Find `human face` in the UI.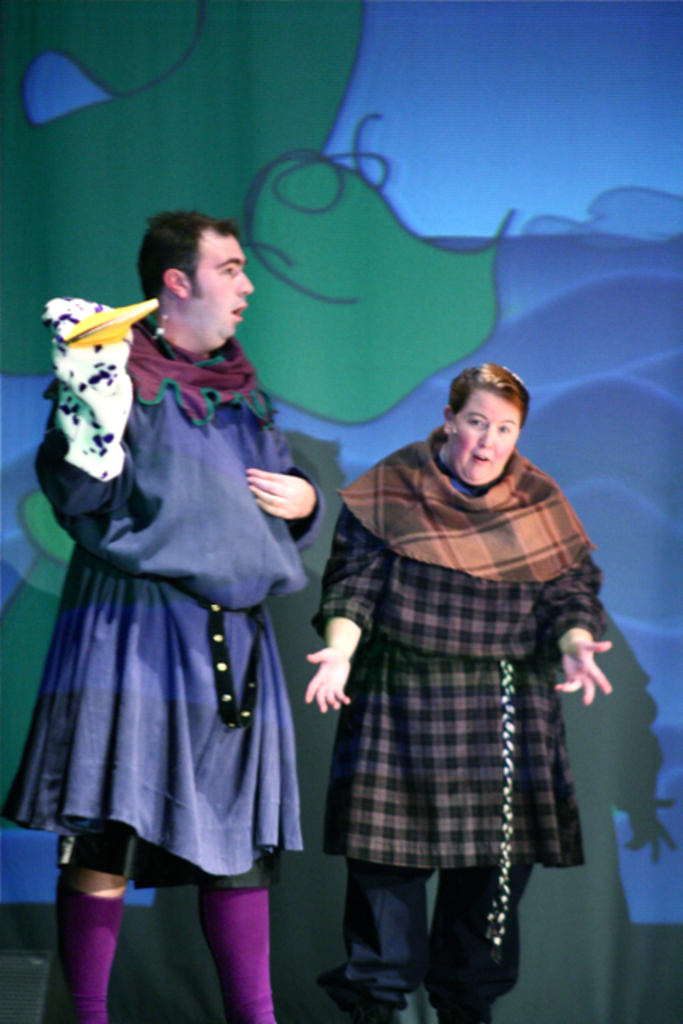
UI element at bbox(446, 387, 525, 483).
